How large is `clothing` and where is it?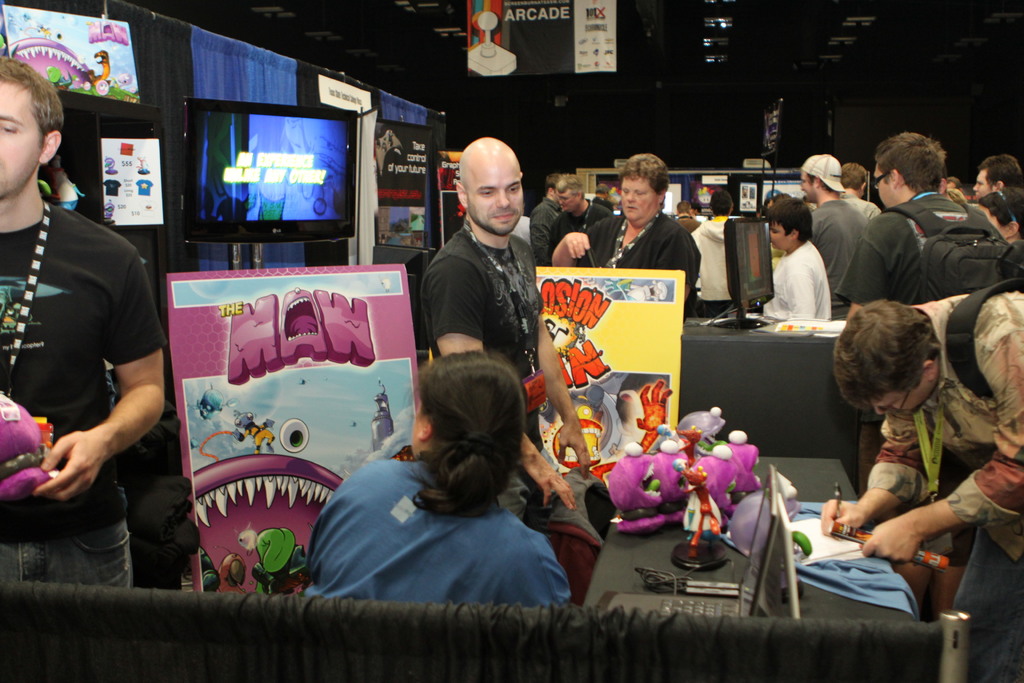
Bounding box: 863,288,1023,682.
